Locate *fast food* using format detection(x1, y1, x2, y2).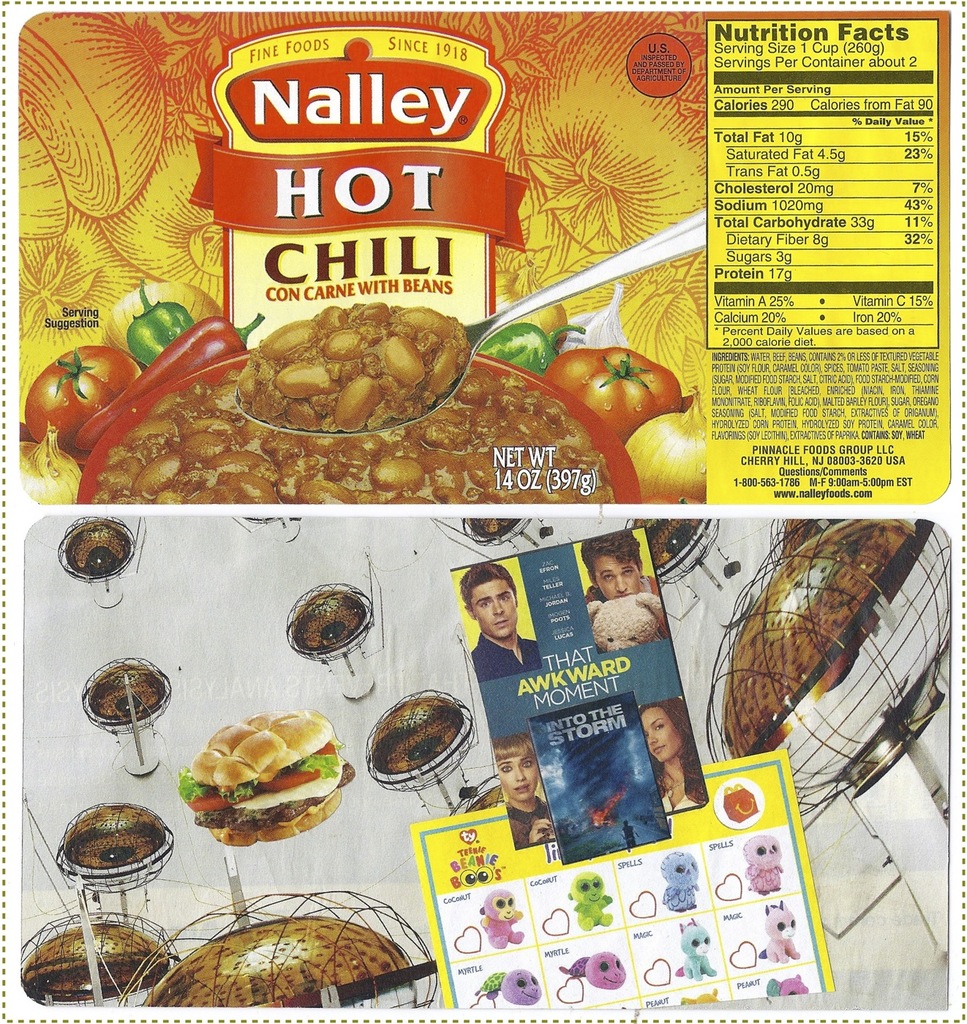
detection(190, 704, 331, 821).
